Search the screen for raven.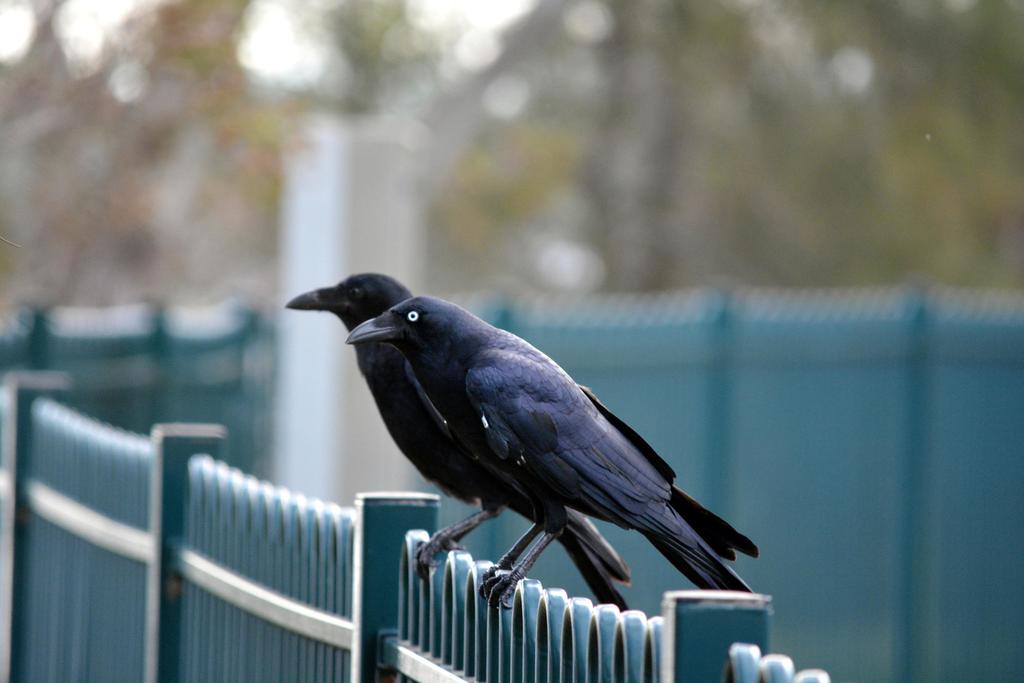
Found at {"x1": 273, "y1": 270, "x2": 640, "y2": 616}.
